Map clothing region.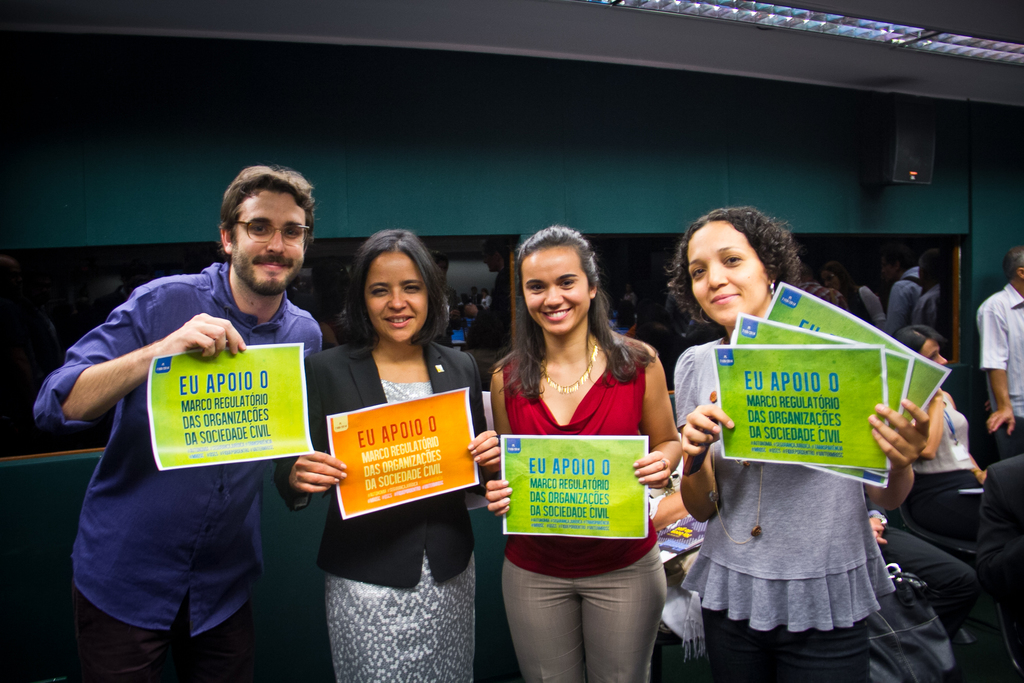
Mapped to (x1=976, y1=458, x2=1022, y2=609).
